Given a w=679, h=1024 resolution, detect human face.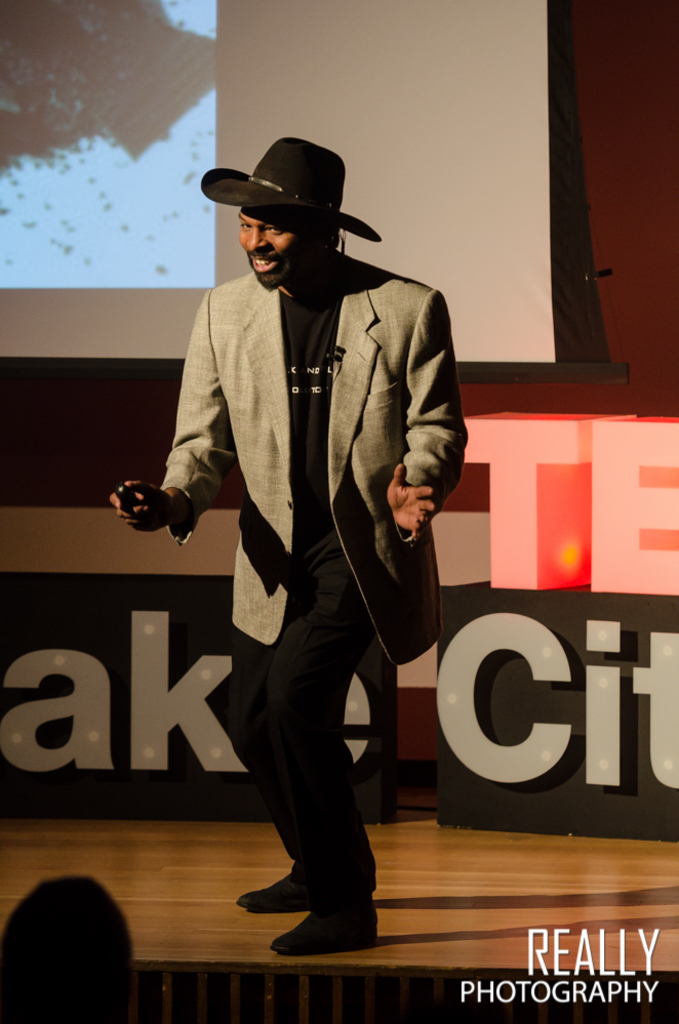
{"left": 237, "top": 203, "right": 313, "bottom": 288}.
